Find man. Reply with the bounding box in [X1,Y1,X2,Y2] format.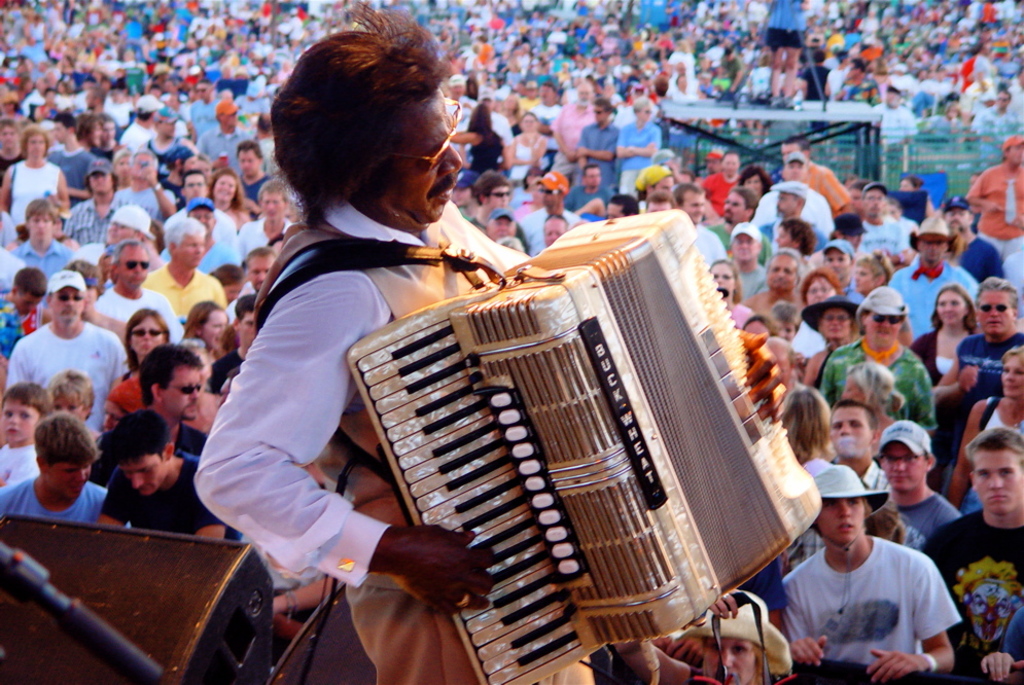
[191,89,246,156].
